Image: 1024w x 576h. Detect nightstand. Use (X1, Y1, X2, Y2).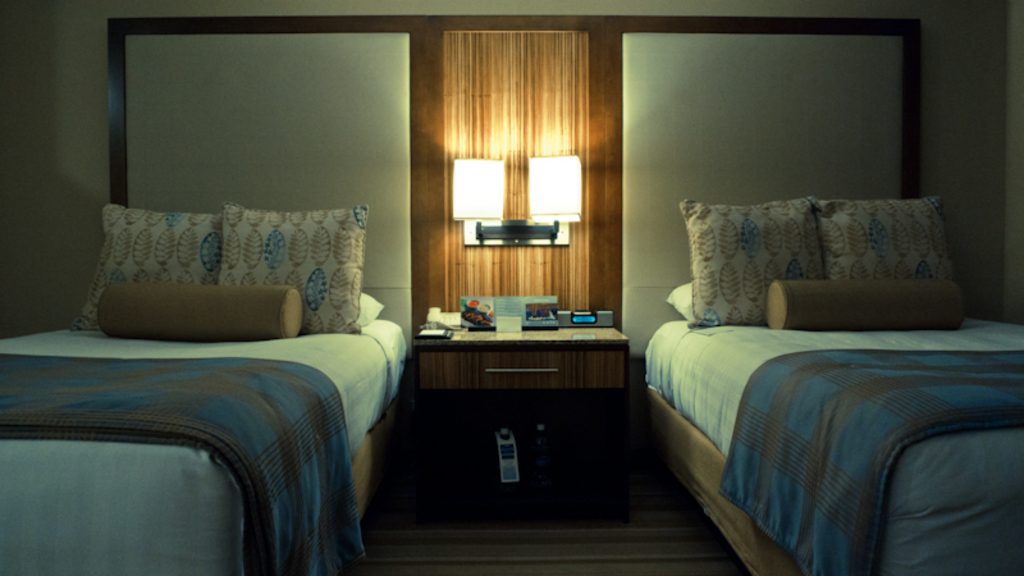
(402, 297, 628, 462).
